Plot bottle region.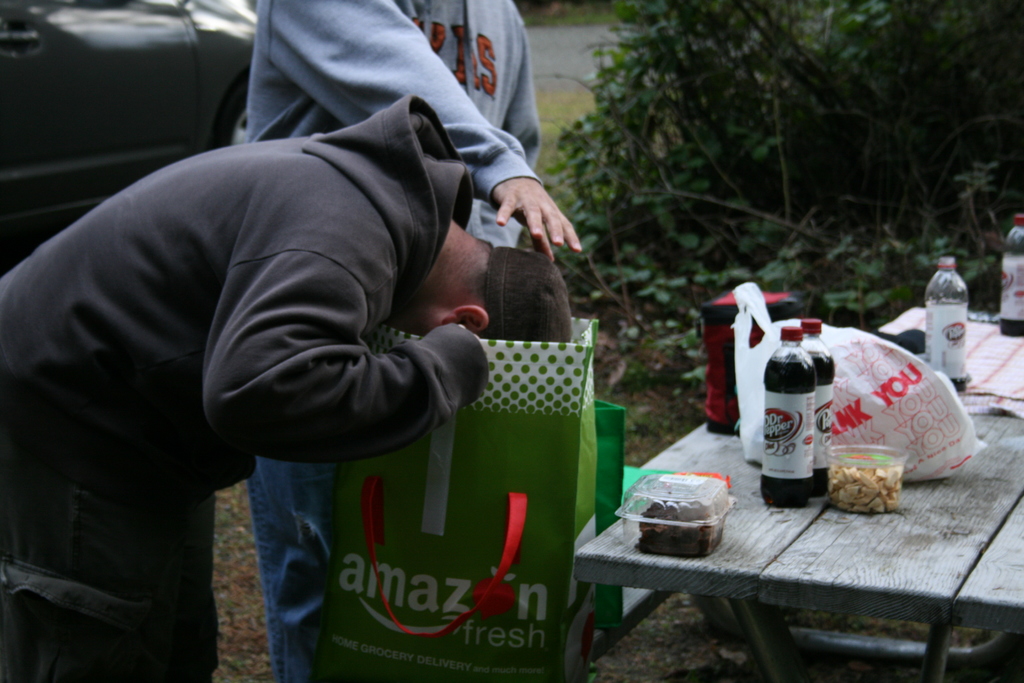
Plotted at l=759, t=324, r=813, b=509.
